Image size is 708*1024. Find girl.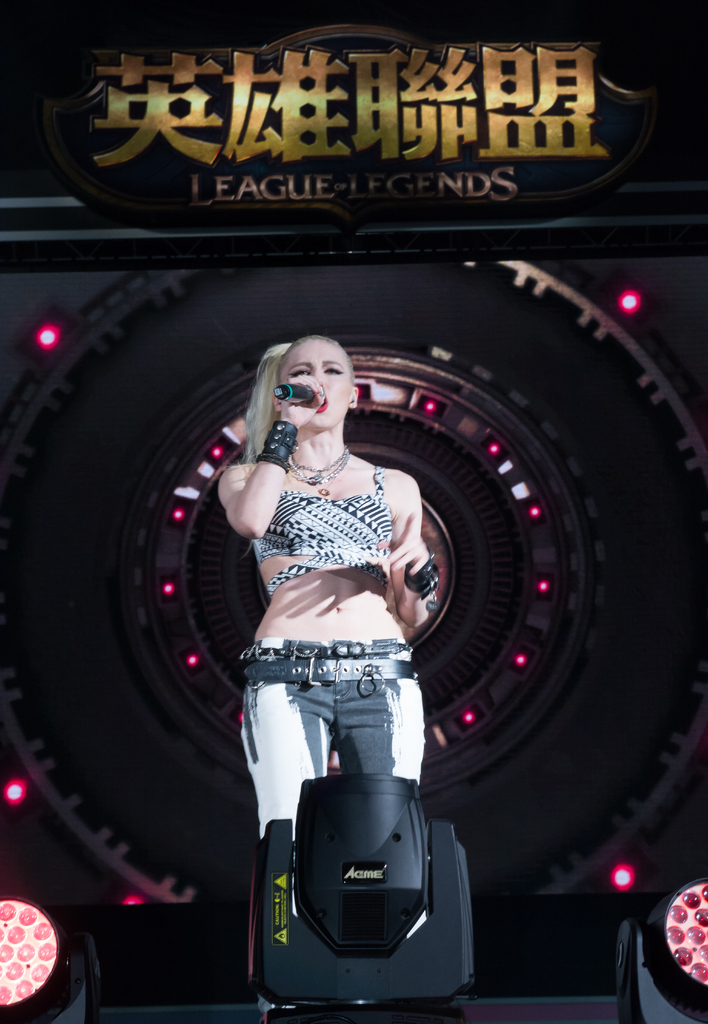
crop(217, 333, 441, 1023).
